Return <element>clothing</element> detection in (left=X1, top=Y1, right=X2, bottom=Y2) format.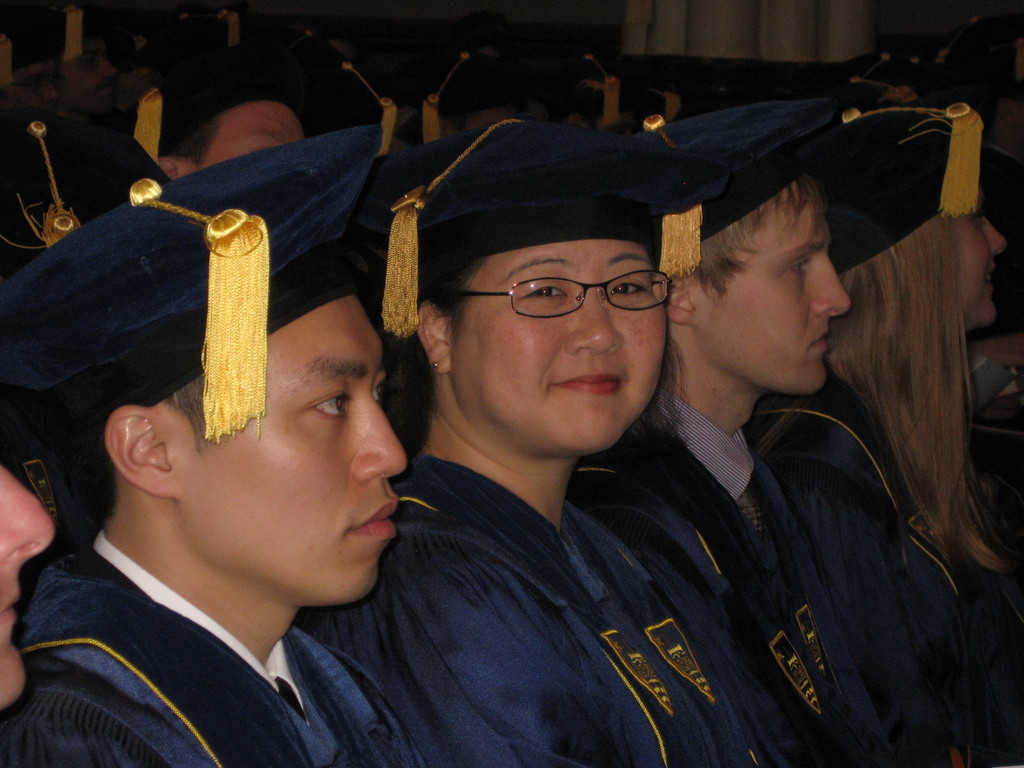
(left=570, top=386, right=904, bottom=767).
